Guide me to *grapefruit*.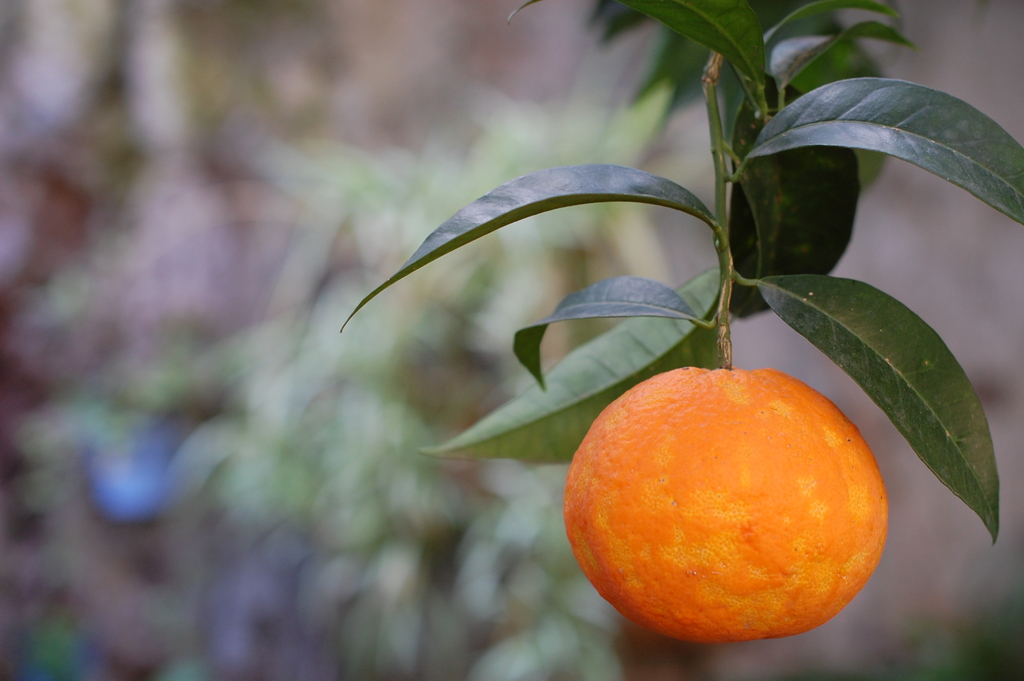
Guidance: bbox=(566, 372, 900, 669).
